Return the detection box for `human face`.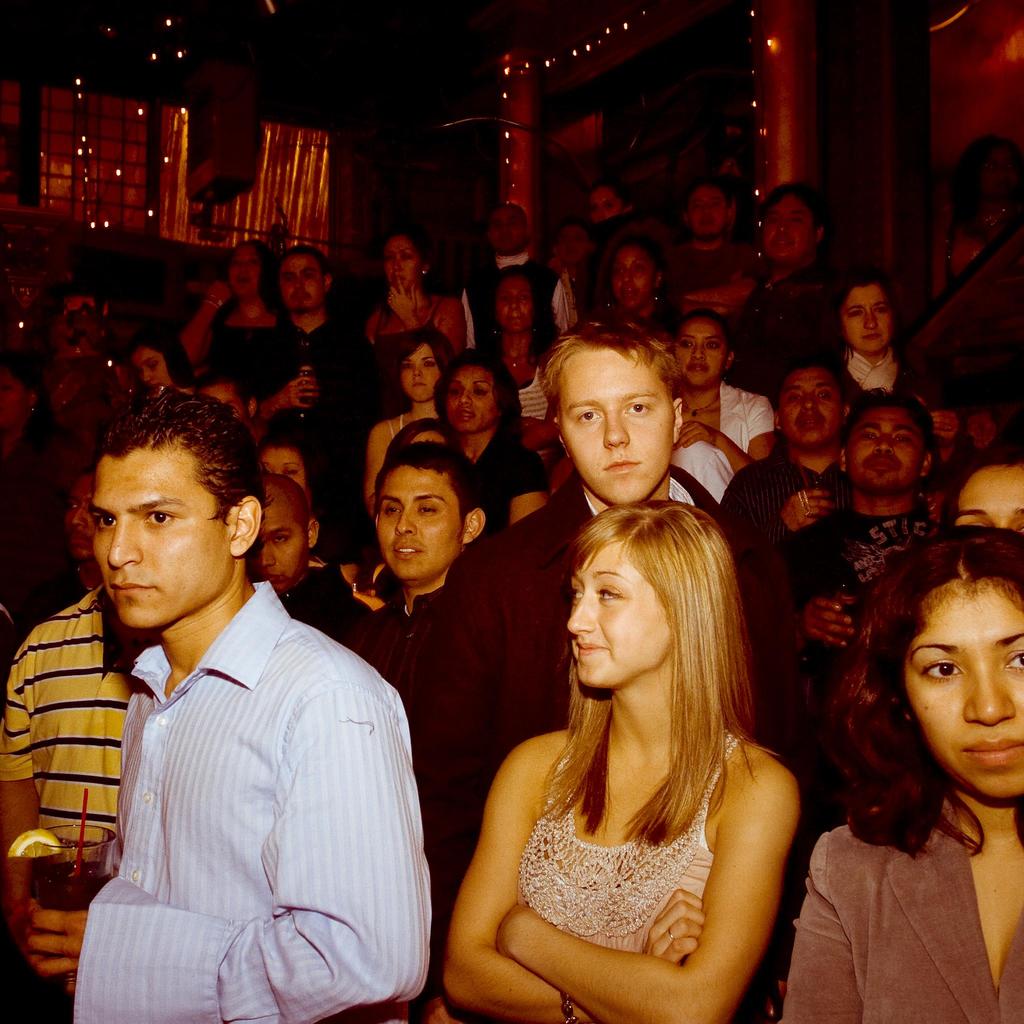
(x1=842, y1=404, x2=929, y2=495).
